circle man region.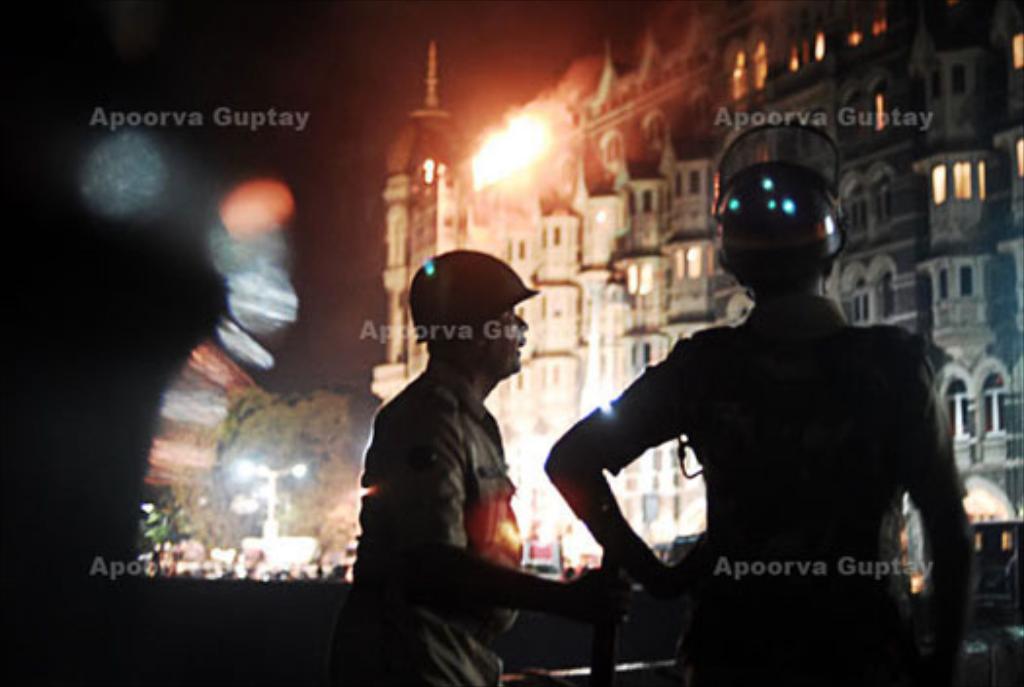
Region: box(542, 119, 969, 685).
